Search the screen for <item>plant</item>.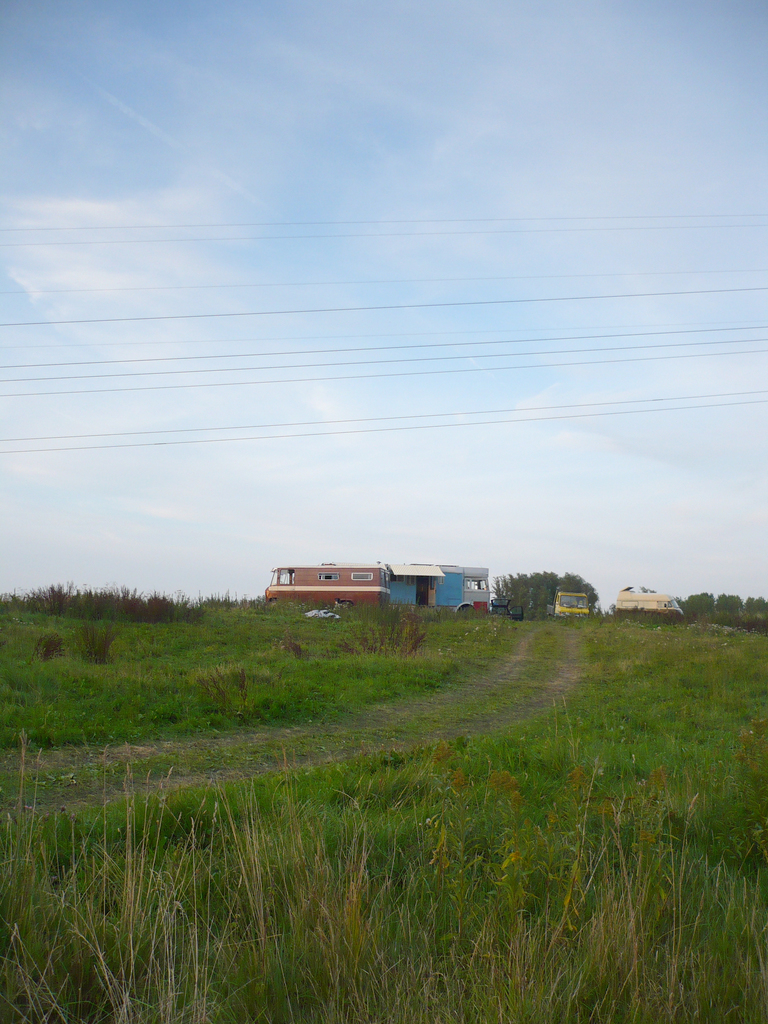
Found at bbox=[0, 574, 767, 1023].
